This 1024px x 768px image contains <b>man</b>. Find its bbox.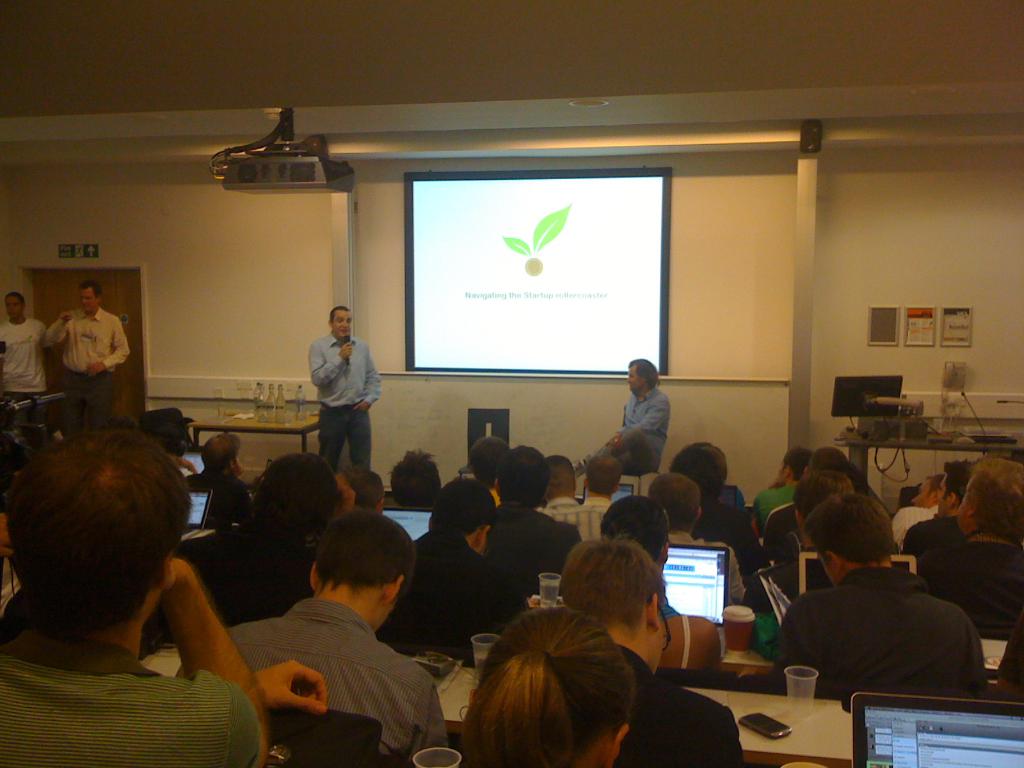
bbox=[578, 457, 613, 515].
